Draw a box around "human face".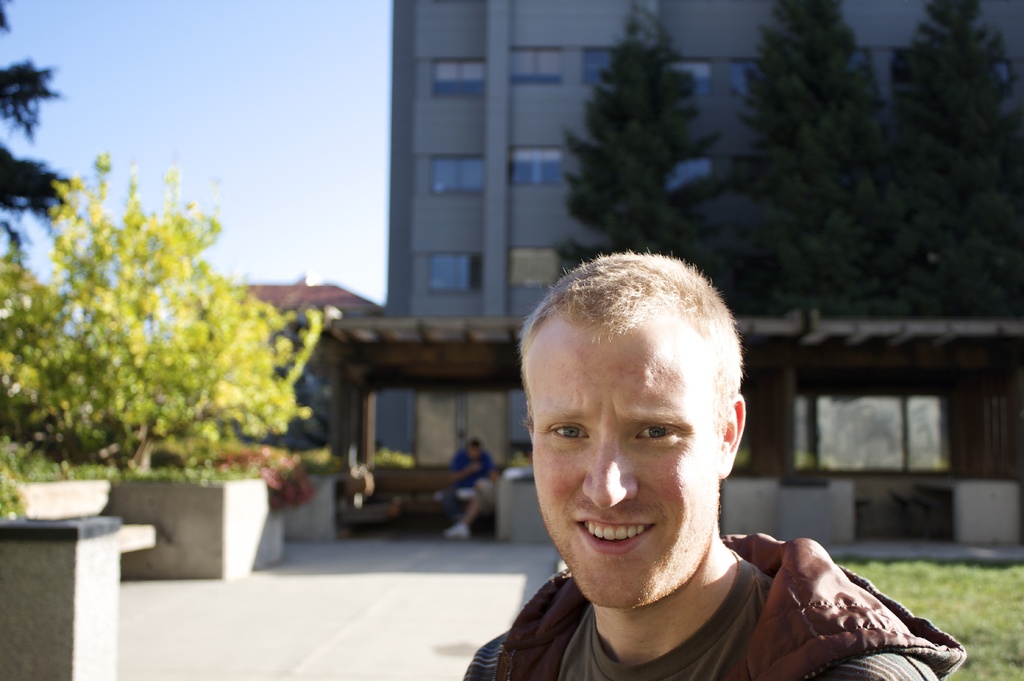
Rect(531, 331, 714, 613).
